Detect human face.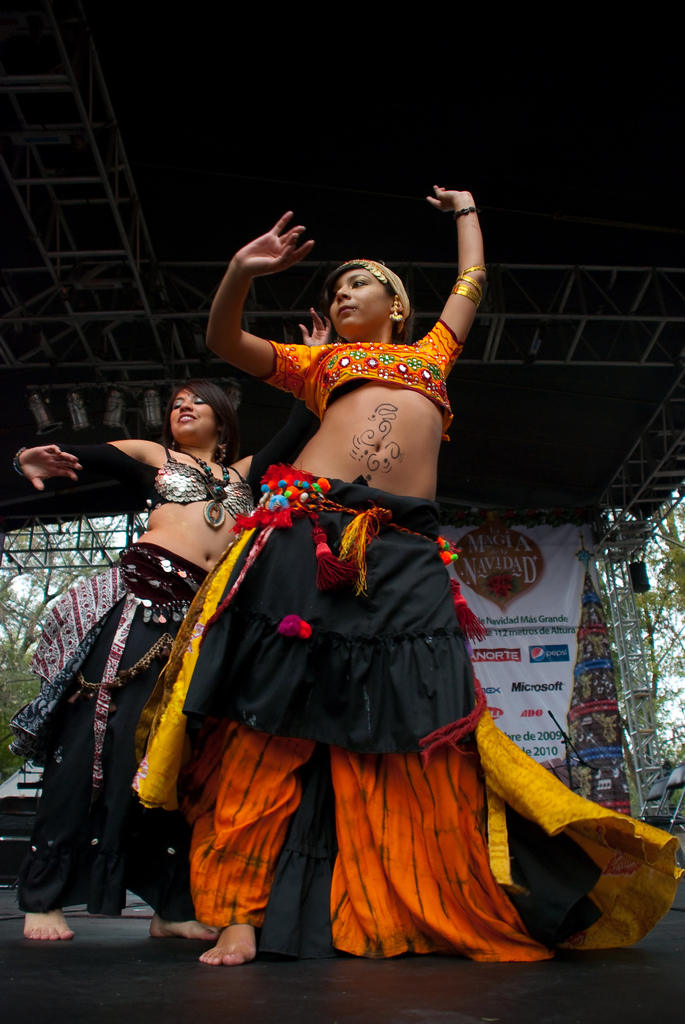
Detected at <bbox>166, 390, 222, 445</bbox>.
